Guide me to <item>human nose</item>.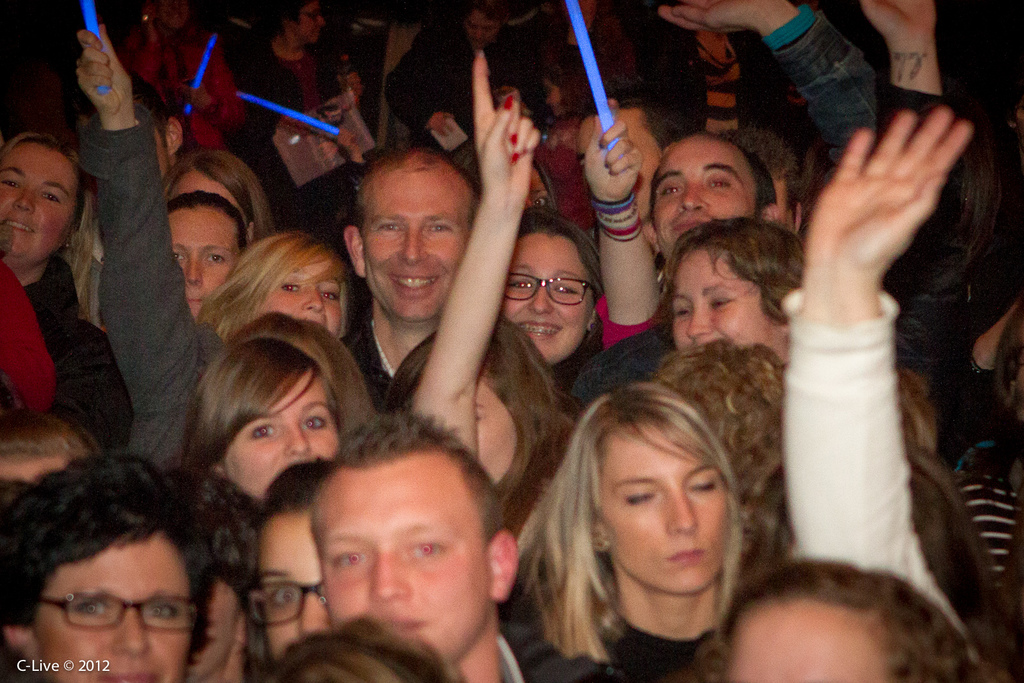
Guidance: (left=299, top=283, right=326, bottom=314).
